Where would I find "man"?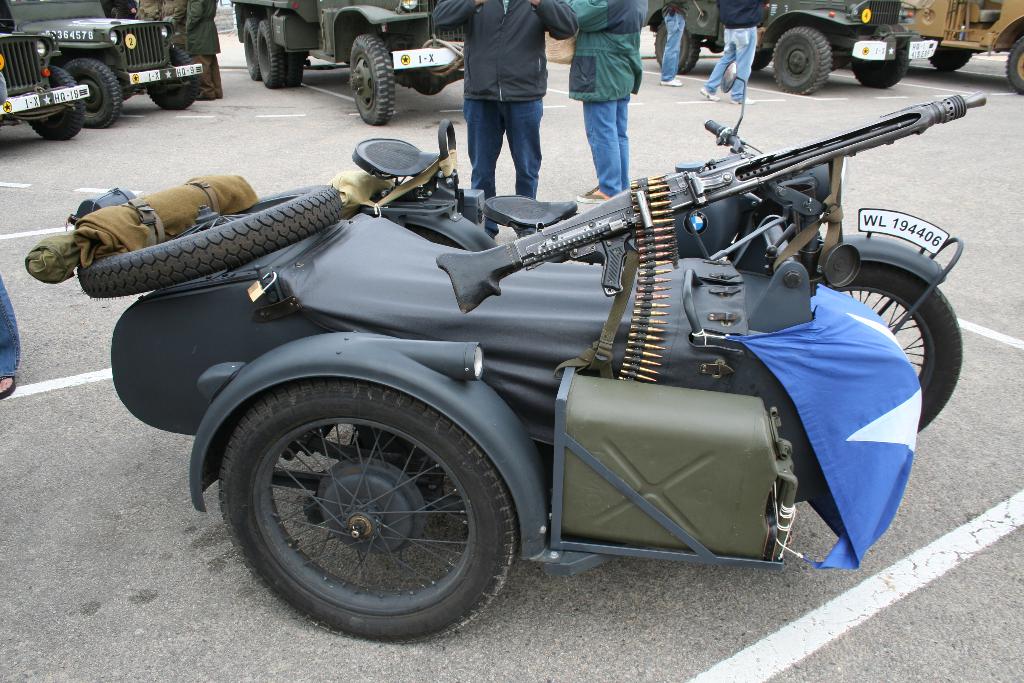
At (left=450, top=7, right=563, bottom=202).
